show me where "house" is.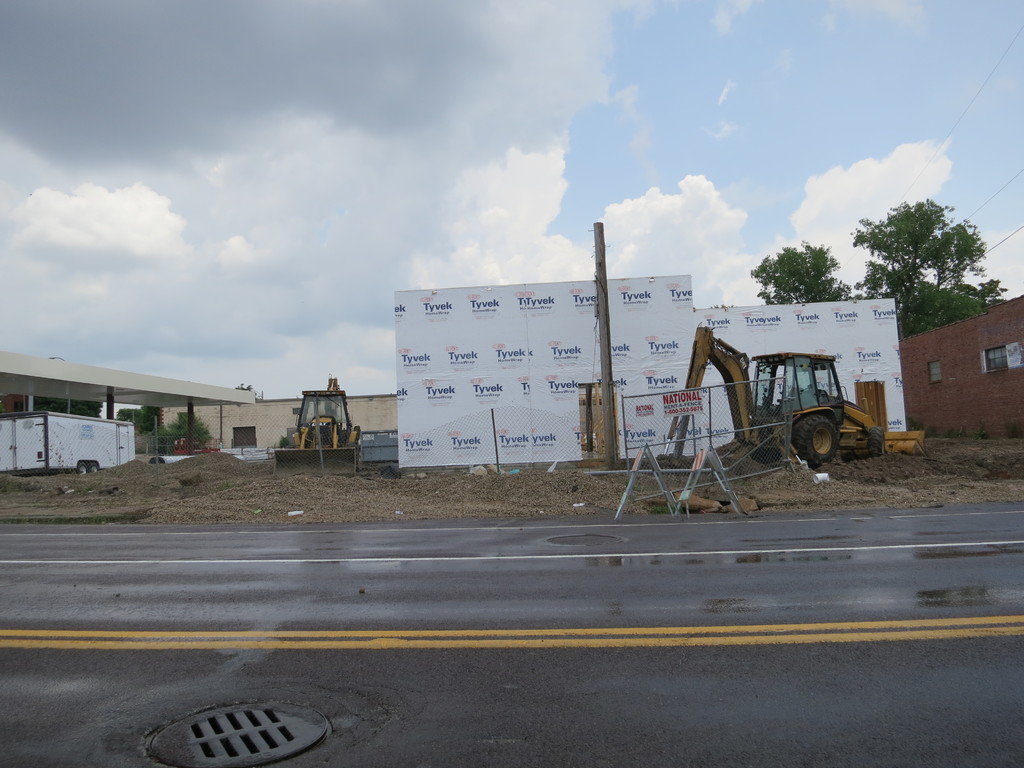
"house" is at [1,380,240,463].
